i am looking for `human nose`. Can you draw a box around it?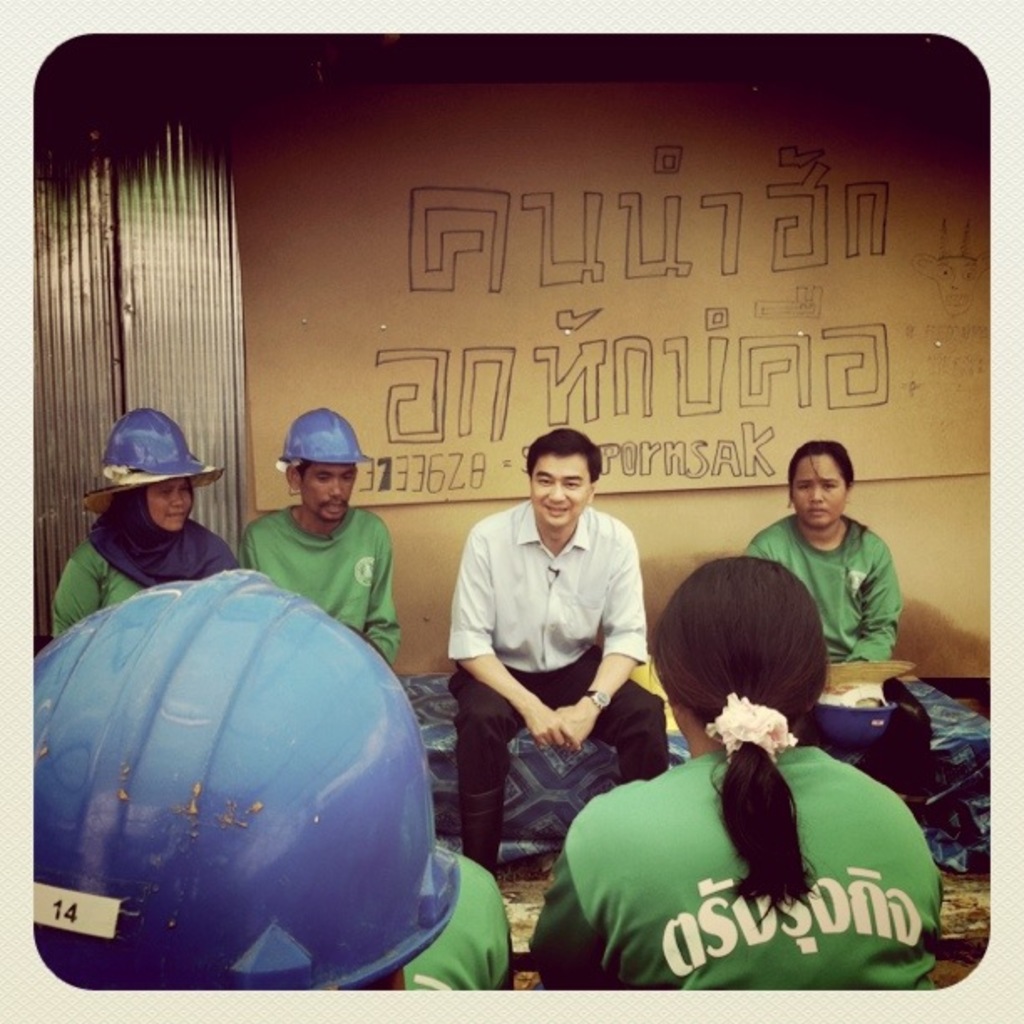
Sure, the bounding box is box(164, 490, 186, 510).
